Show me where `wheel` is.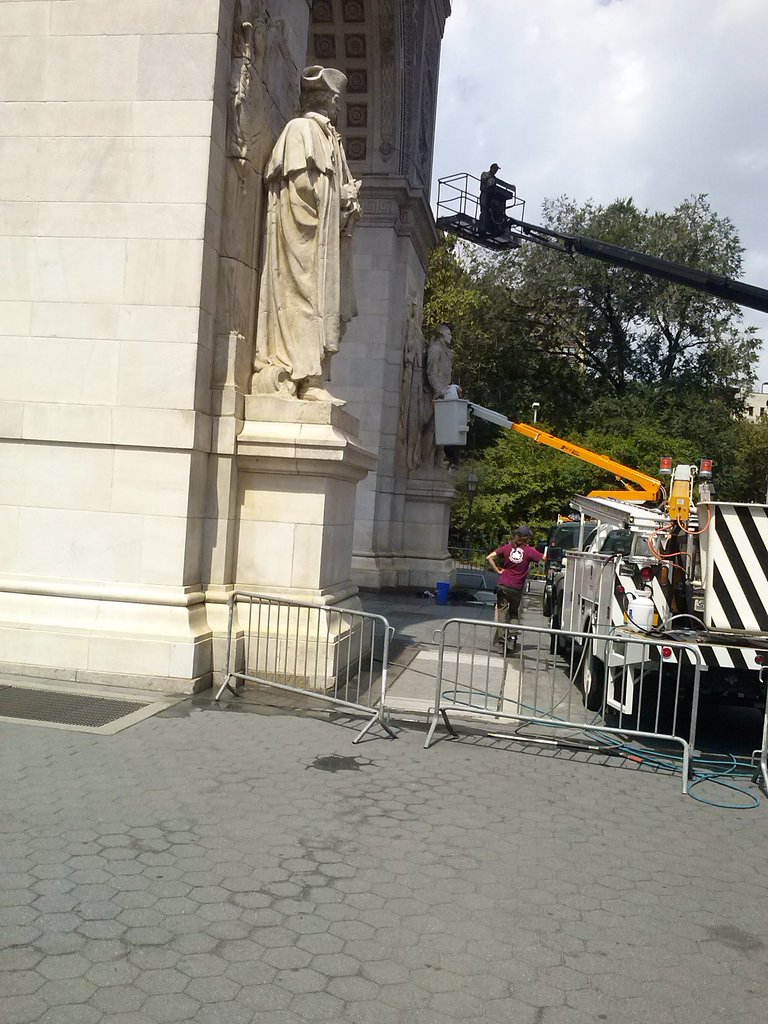
`wheel` is at <bbox>545, 591, 550, 617</bbox>.
